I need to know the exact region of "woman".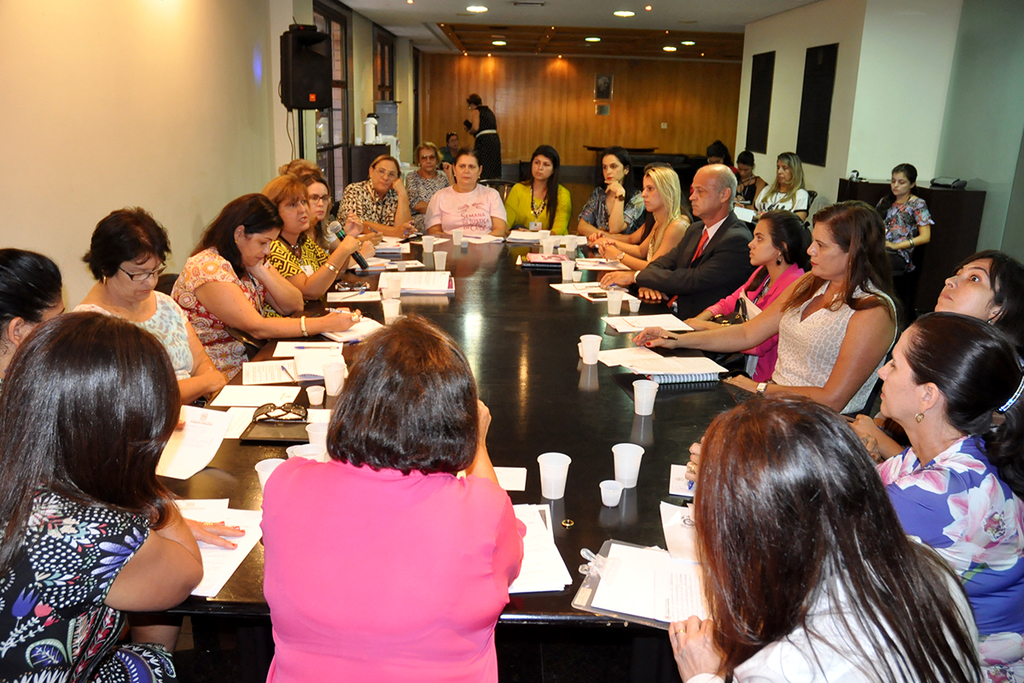
Region: <bbox>253, 172, 362, 317</bbox>.
